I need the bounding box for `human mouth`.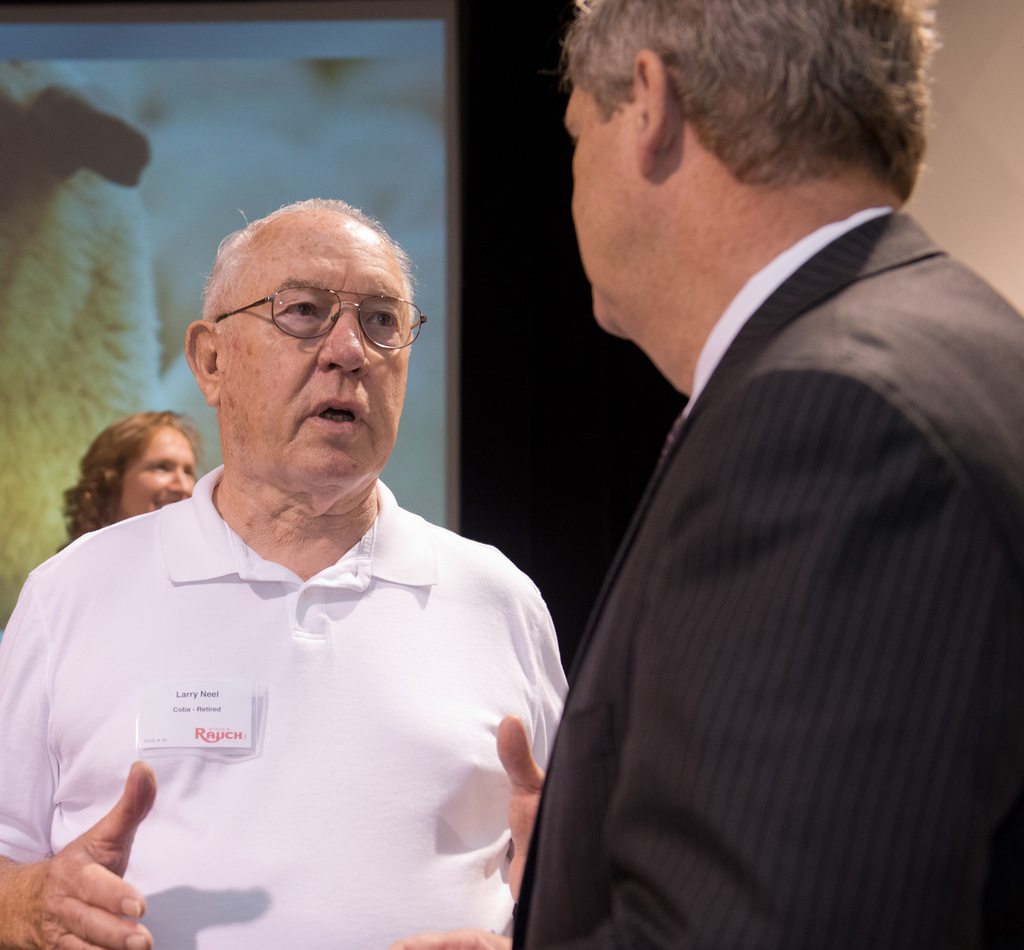
Here it is: detection(307, 398, 365, 433).
